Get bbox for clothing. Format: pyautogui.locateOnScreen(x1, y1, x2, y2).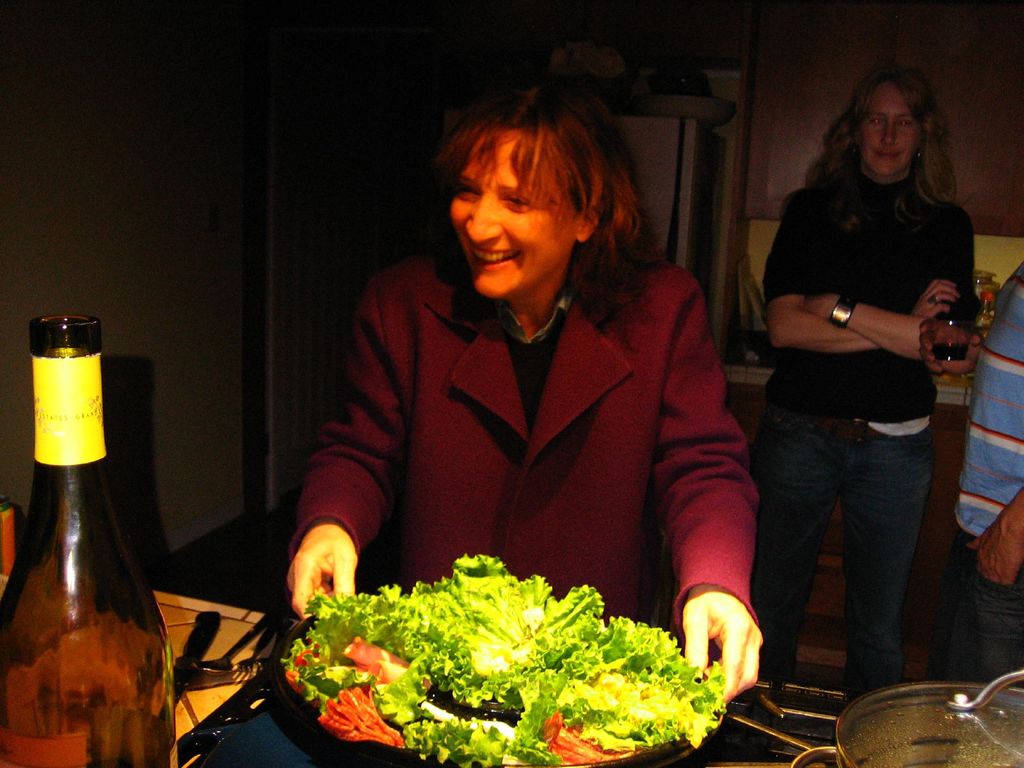
pyautogui.locateOnScreen(284, 243, 762, 632).
